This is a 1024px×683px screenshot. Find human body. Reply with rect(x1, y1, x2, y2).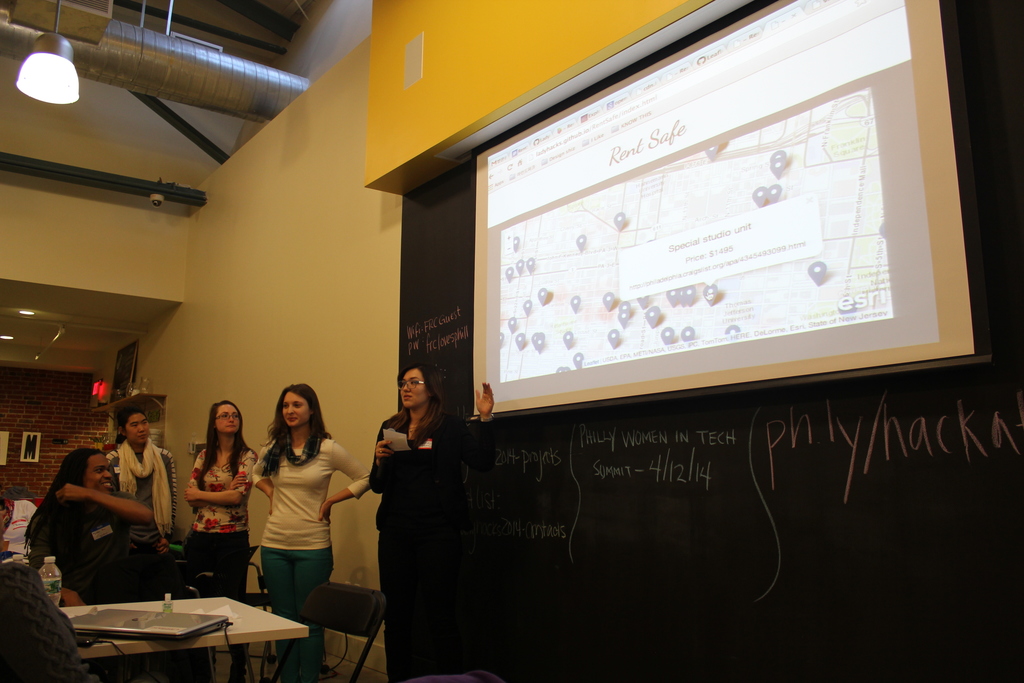
rect(114, 402, 182, 609).
